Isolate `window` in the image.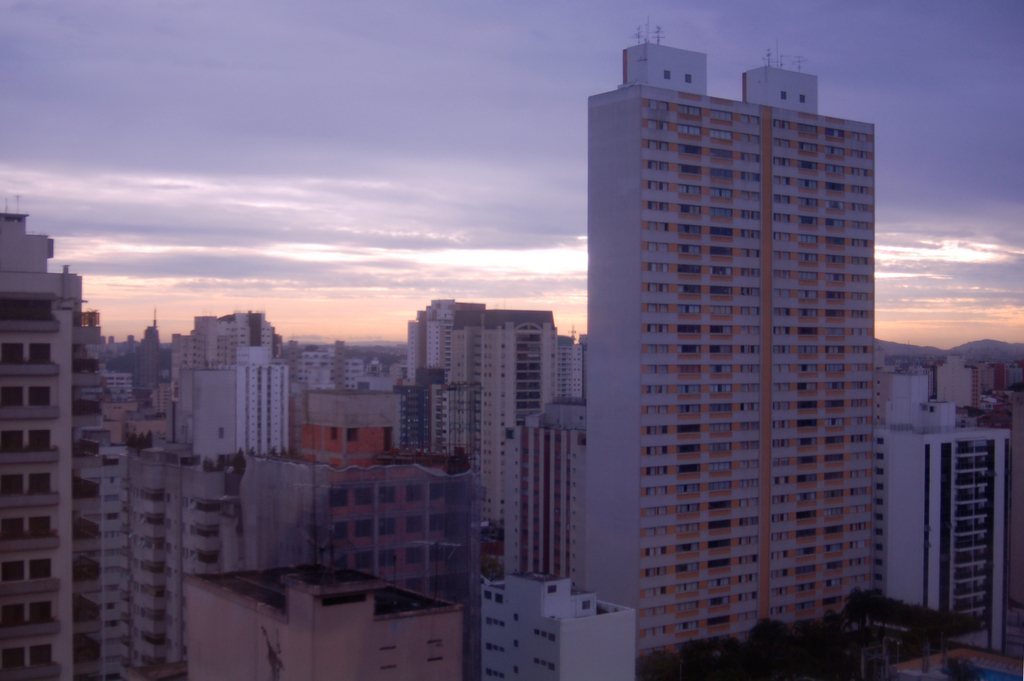
Isolated region: BBox(772, 346, 791, 354).
